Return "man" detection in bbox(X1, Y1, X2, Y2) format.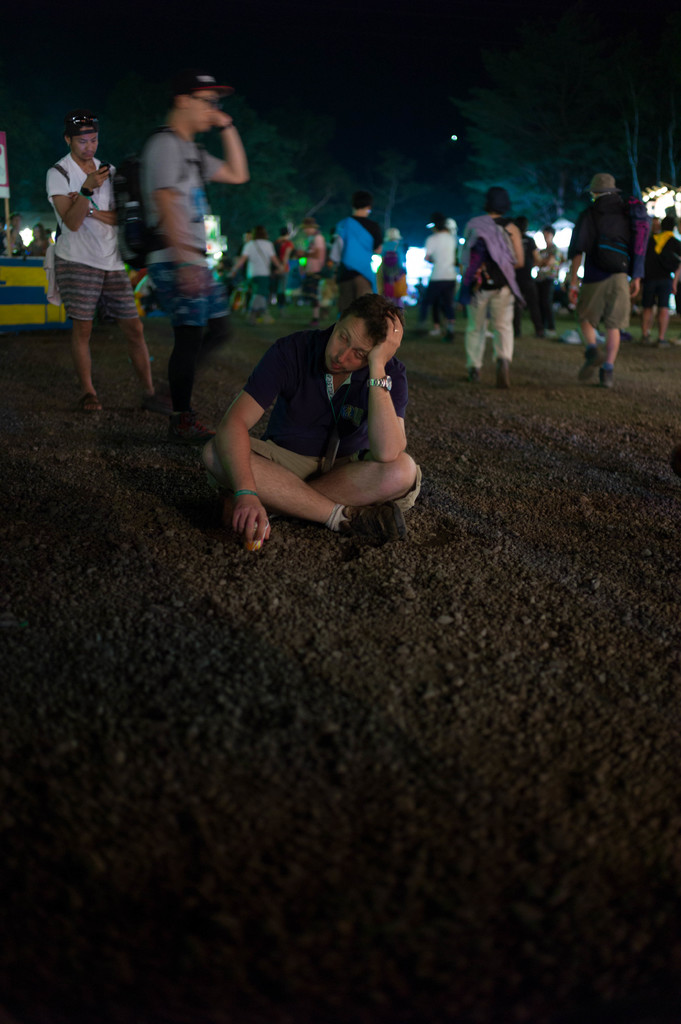
bbox(559, 172, 639, 387).
